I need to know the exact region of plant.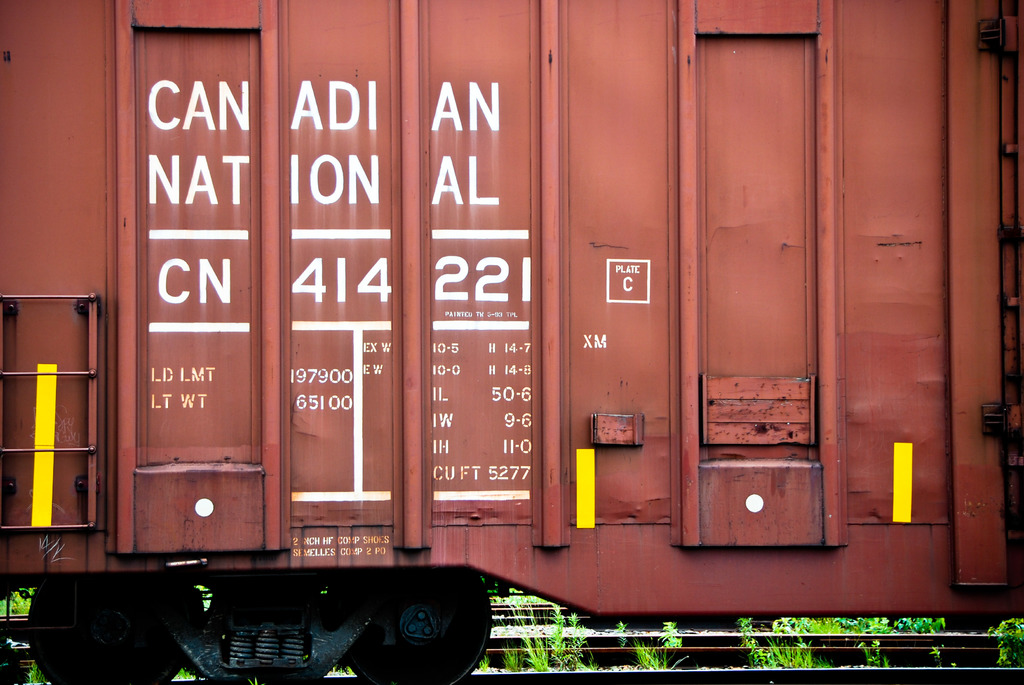
Region: rect(0, 588, 36, 622).
